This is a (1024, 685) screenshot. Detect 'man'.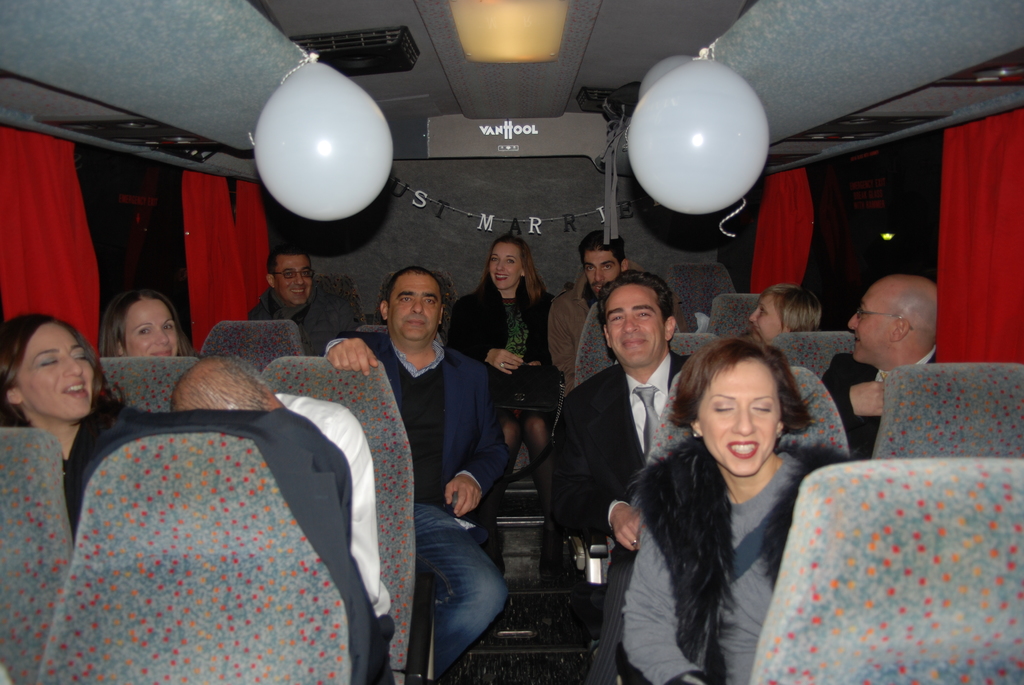
(556,268,694,684).
